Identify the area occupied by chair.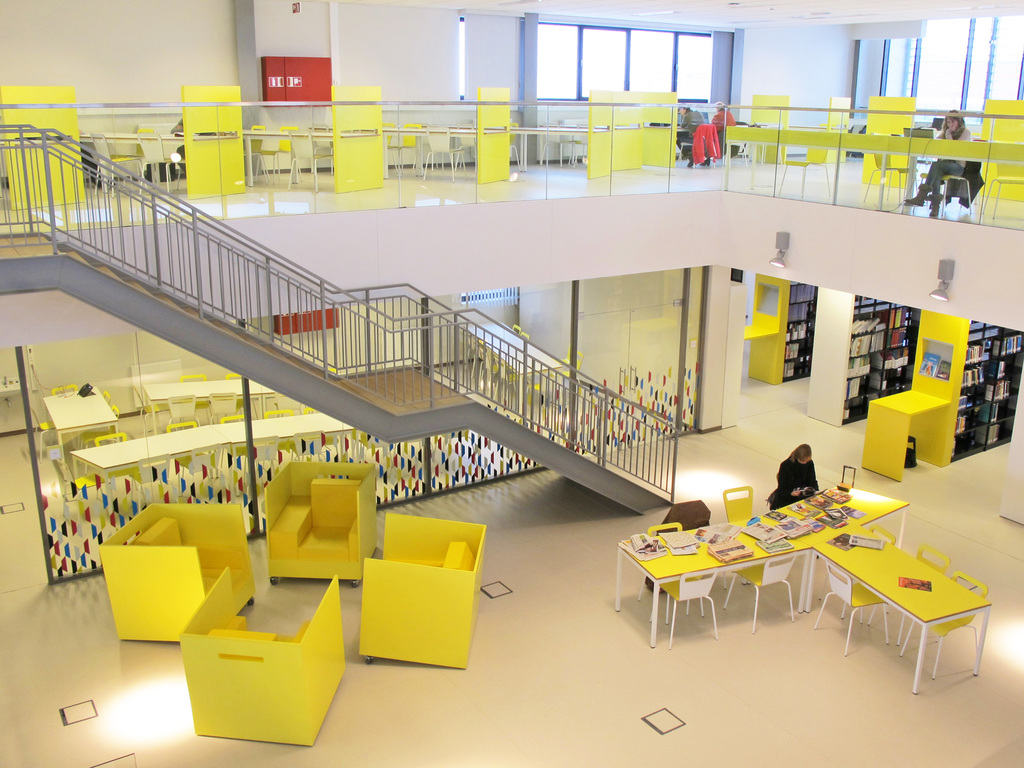
Area: (51, 460, 80, 487).
